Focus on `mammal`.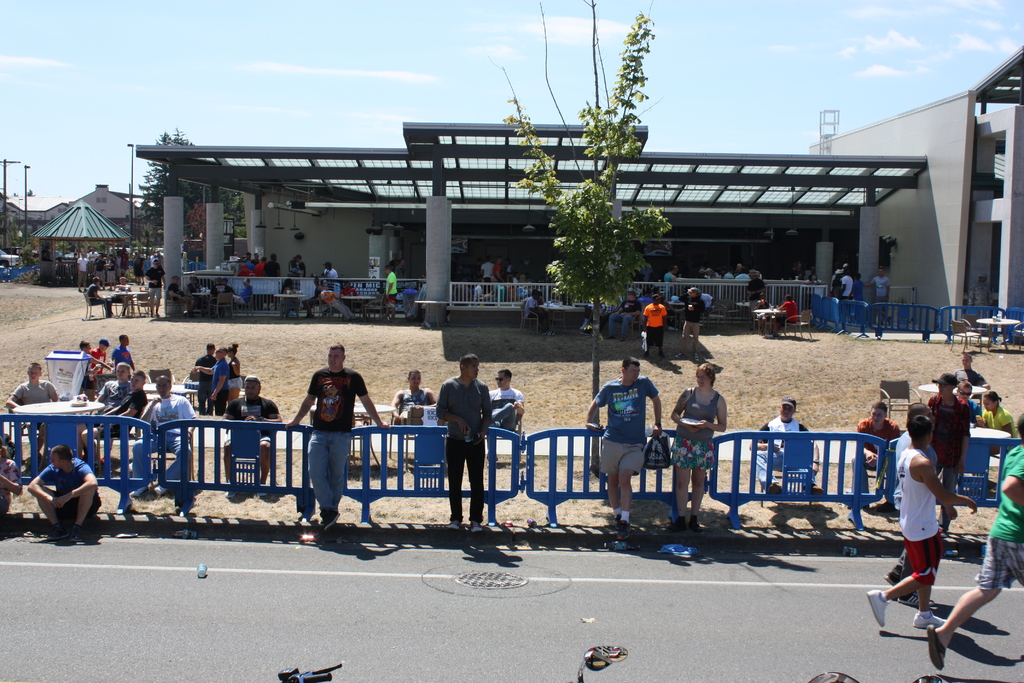
Focused at {"x1": 144, "y1": 260, "x2": 165, "y2": 318}.
